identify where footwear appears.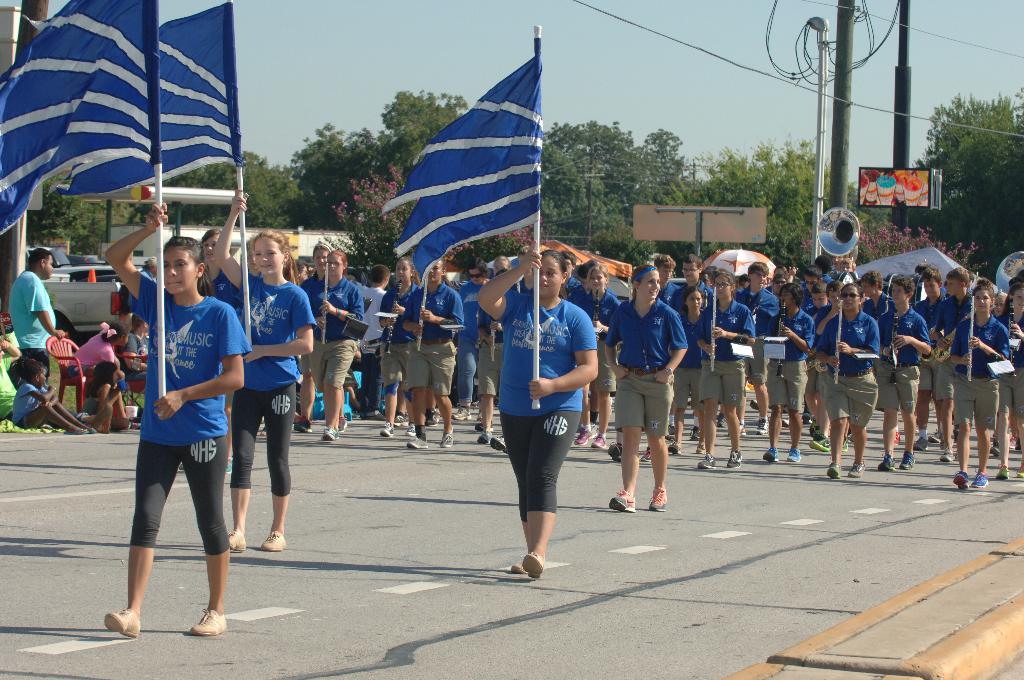
Appears at bbox=(756, 420, 767, 432).
